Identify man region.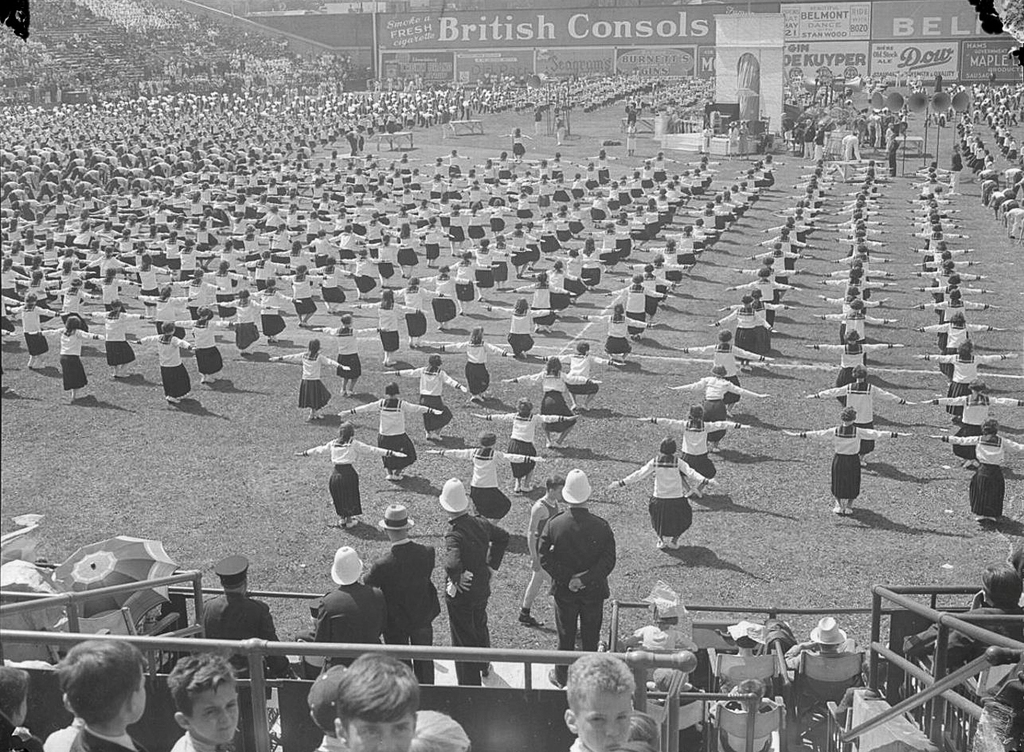
Region: <region>368, 504, 438, 691</region>.
